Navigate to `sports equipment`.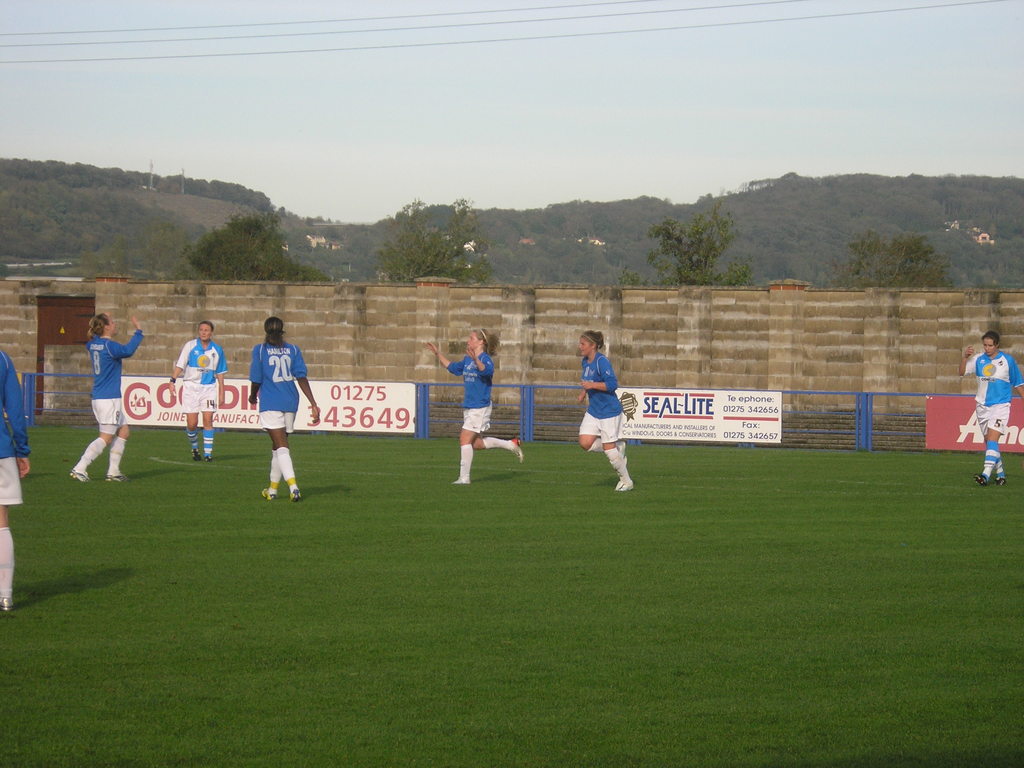
Navigation target: (left=993, top=476, right=1007, bottom=487).
